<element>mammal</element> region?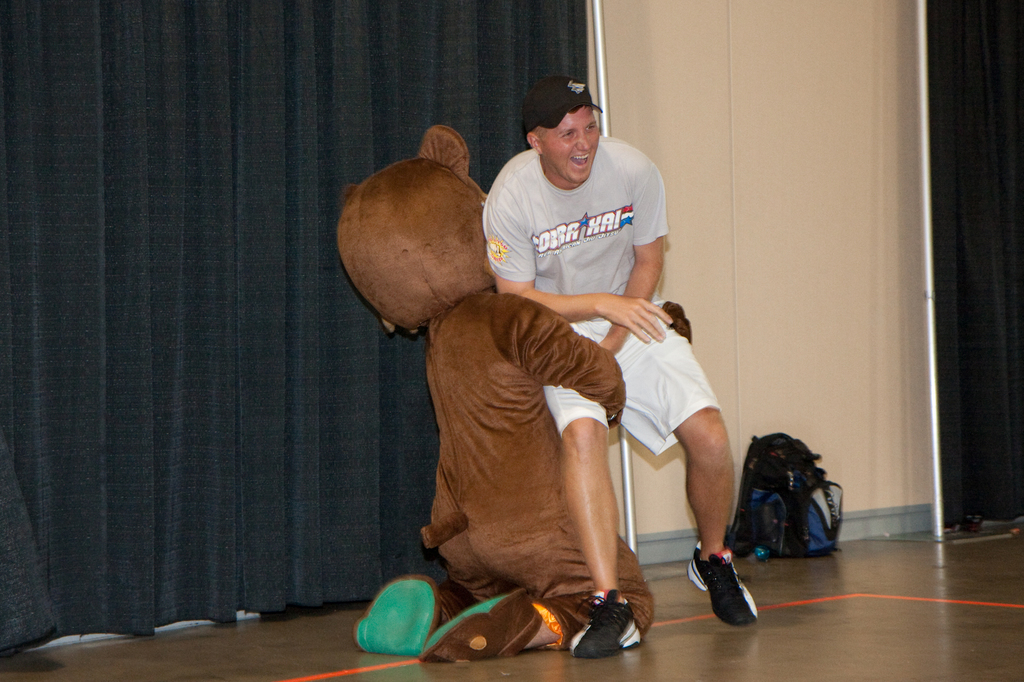
<region>334, 124, 655, 666</region>
